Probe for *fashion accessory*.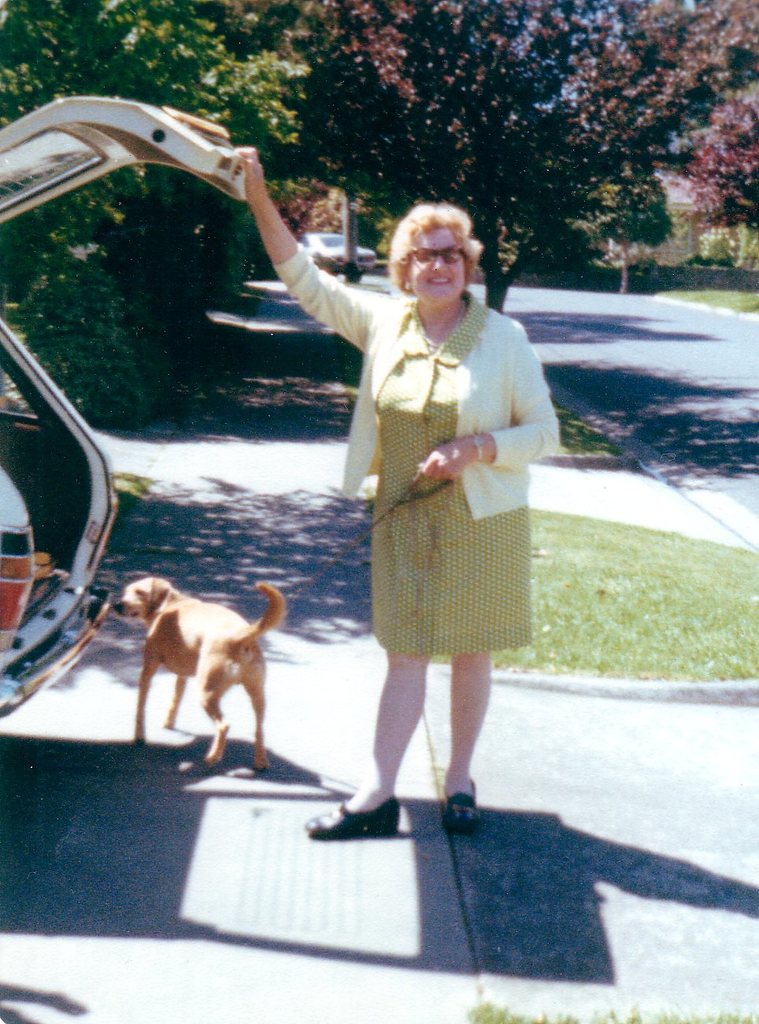
Probe result: box(468, 433, 486, 462).
